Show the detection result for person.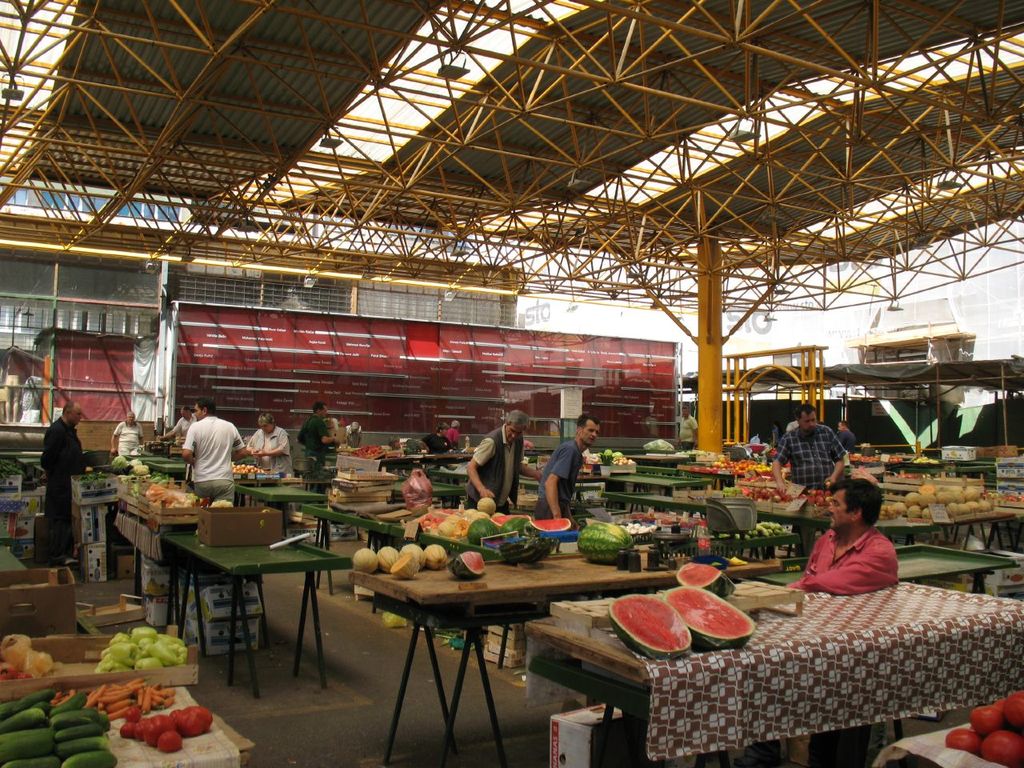
<box>157,402,200,438</box>.
